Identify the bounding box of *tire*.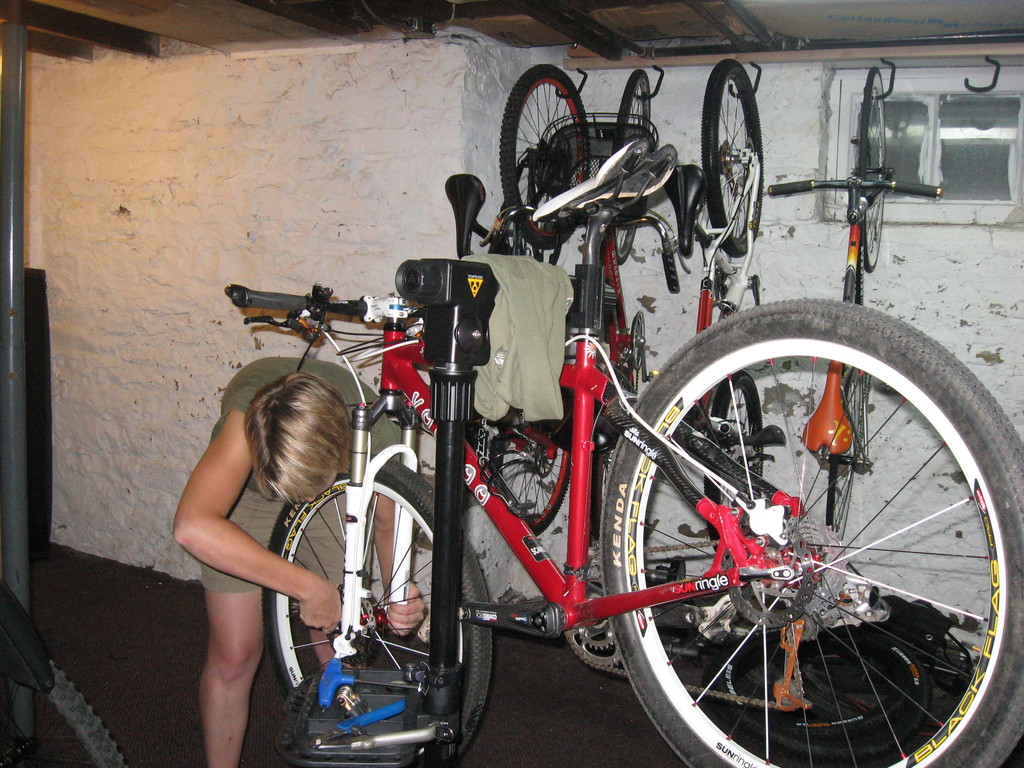
(left=491, top=62, right=614, bottom=246).
